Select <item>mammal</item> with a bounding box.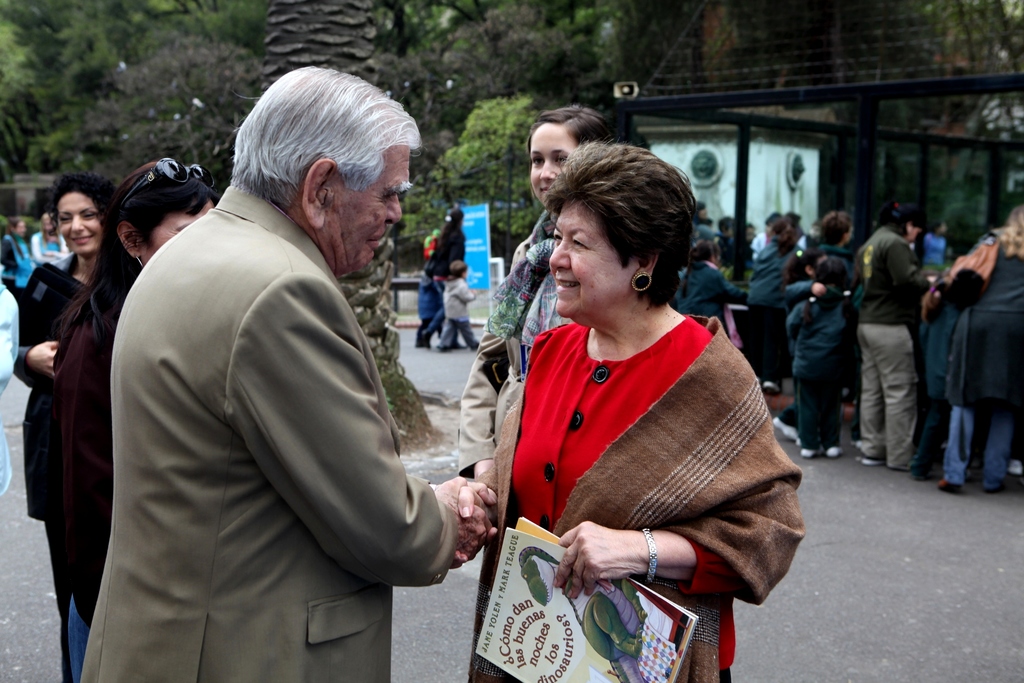
locate(52, 157, 211, 682).
